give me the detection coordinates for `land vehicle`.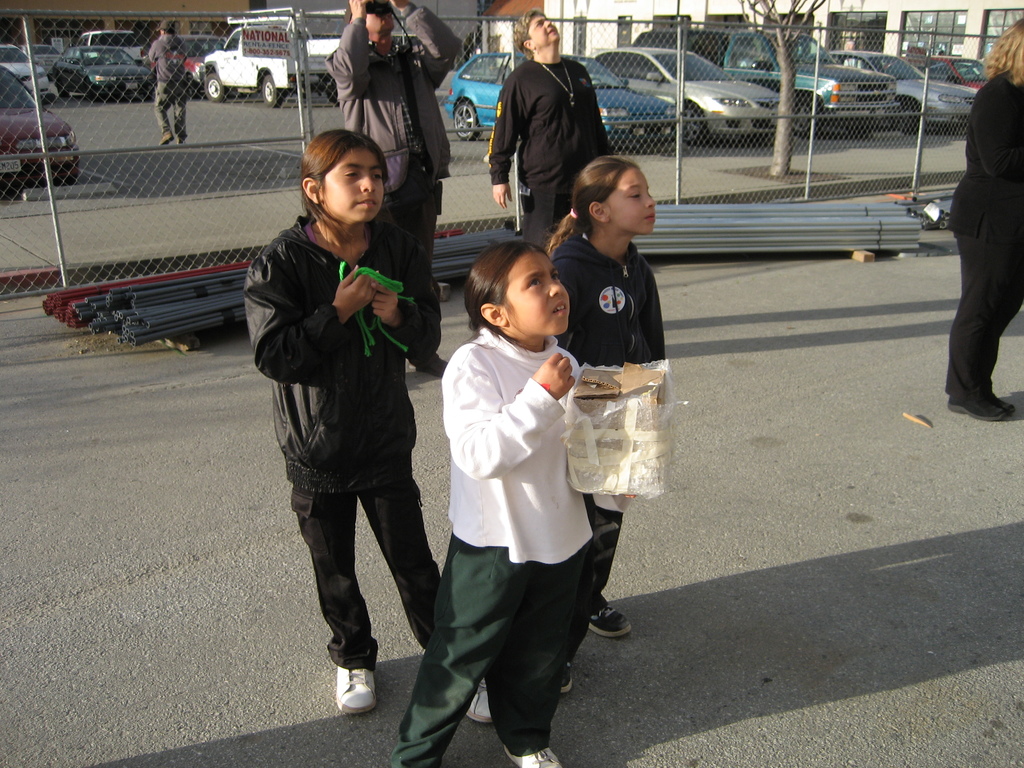
Rect(426, 46, 686, 145).
